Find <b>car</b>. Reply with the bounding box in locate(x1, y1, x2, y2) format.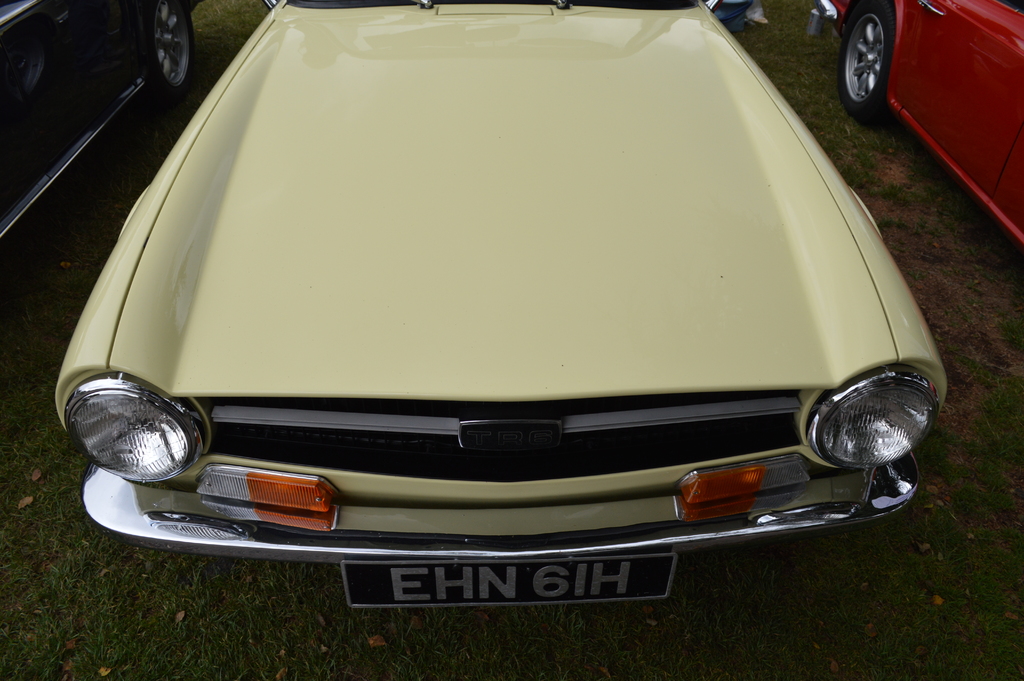
locate(4, 0, 202, 259).
